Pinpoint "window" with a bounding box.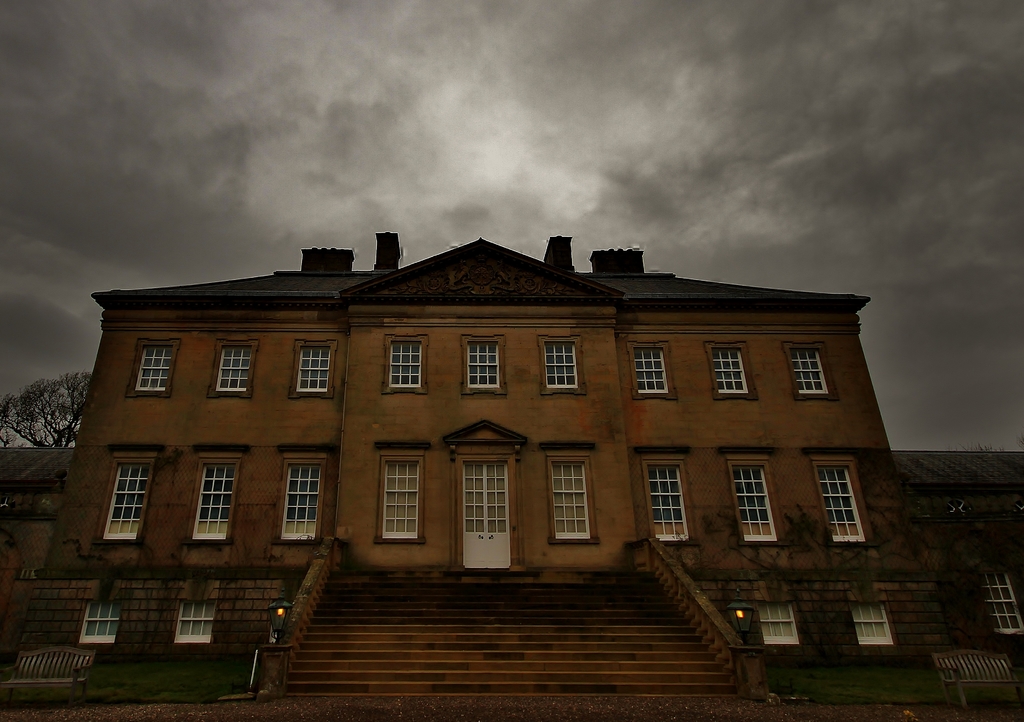
locate(215, 344, 257, 398).
